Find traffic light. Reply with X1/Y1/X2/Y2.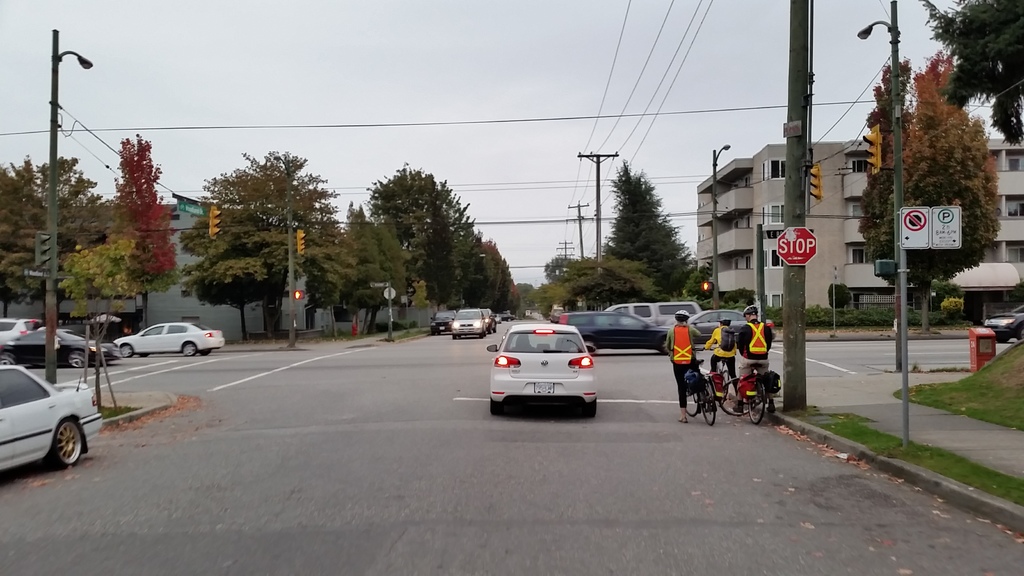
294/291/304/300.
